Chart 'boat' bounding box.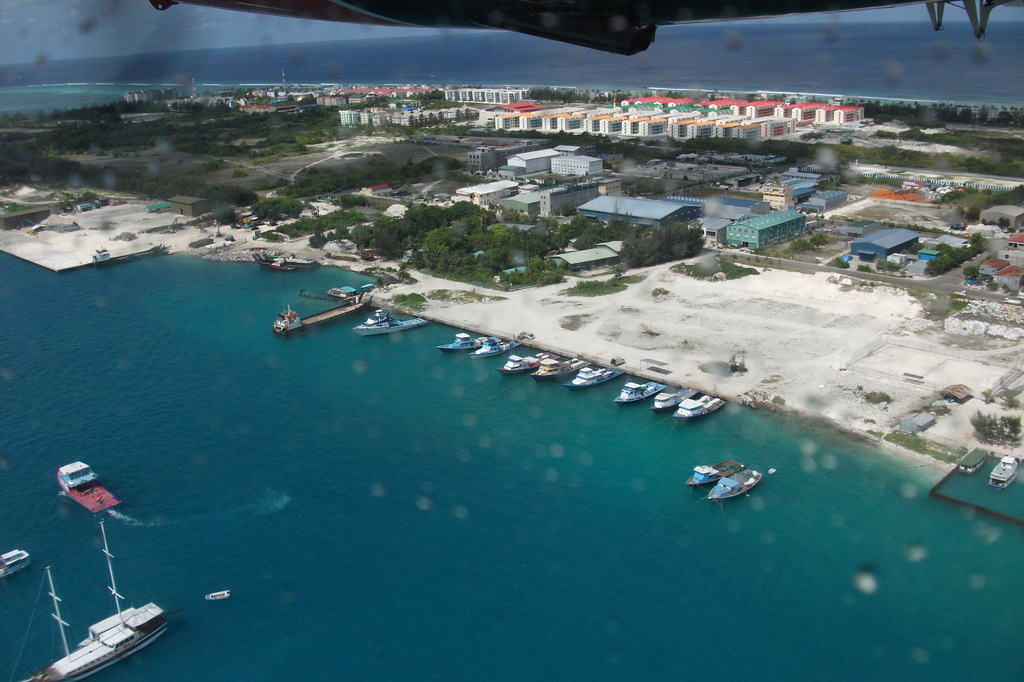
Charted: 10 523 168 681.
